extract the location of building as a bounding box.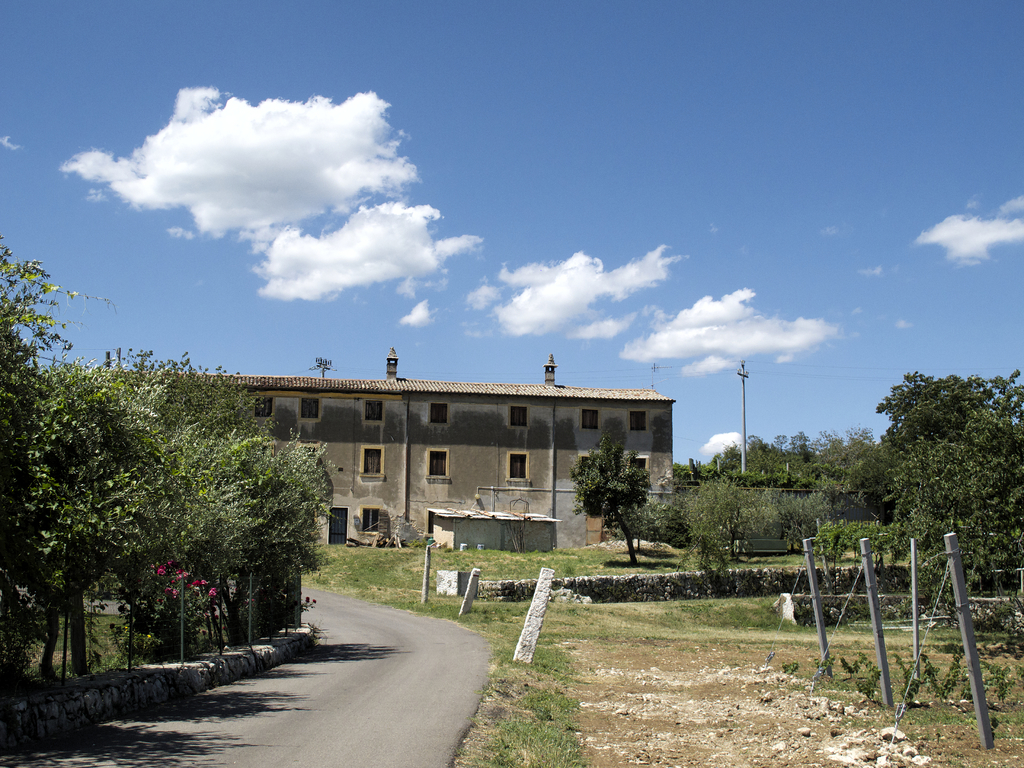
left=80, top=367, right=683, bottom=549.
